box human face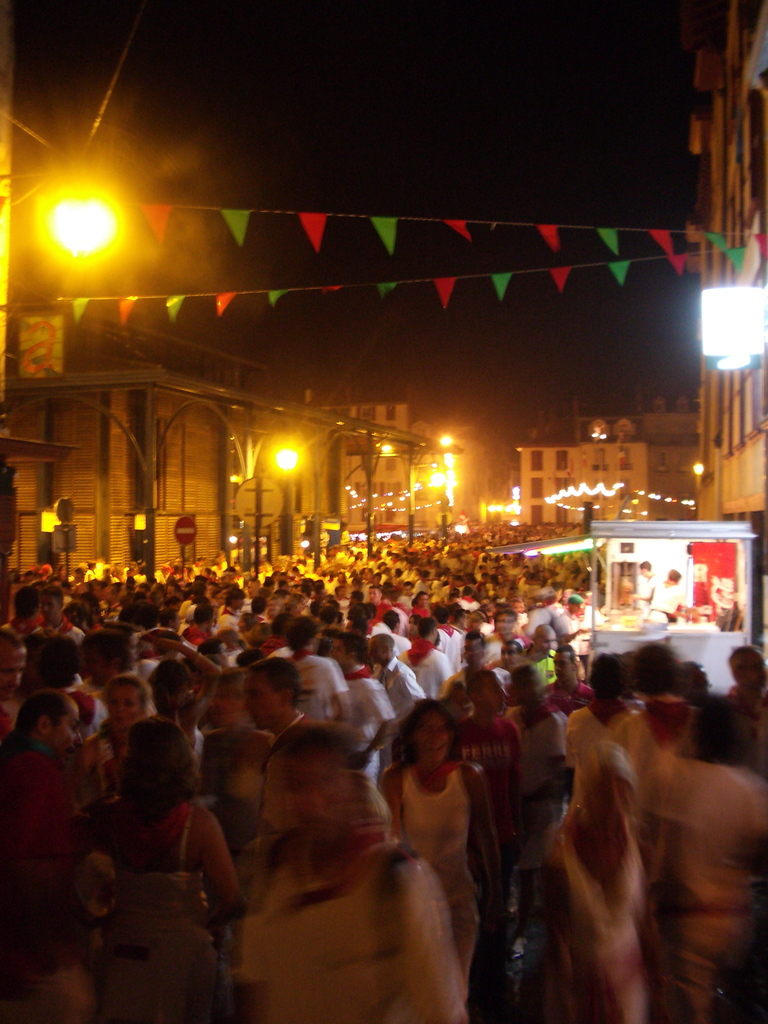
(104,679,140,733)
